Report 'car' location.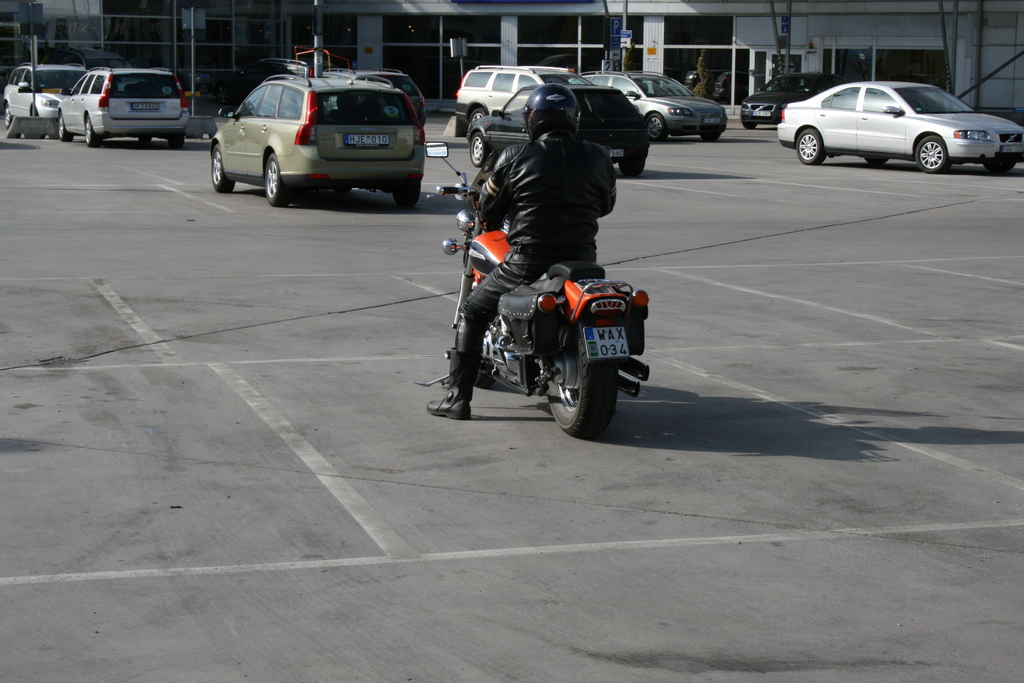
Report: (58,71,189,144).
